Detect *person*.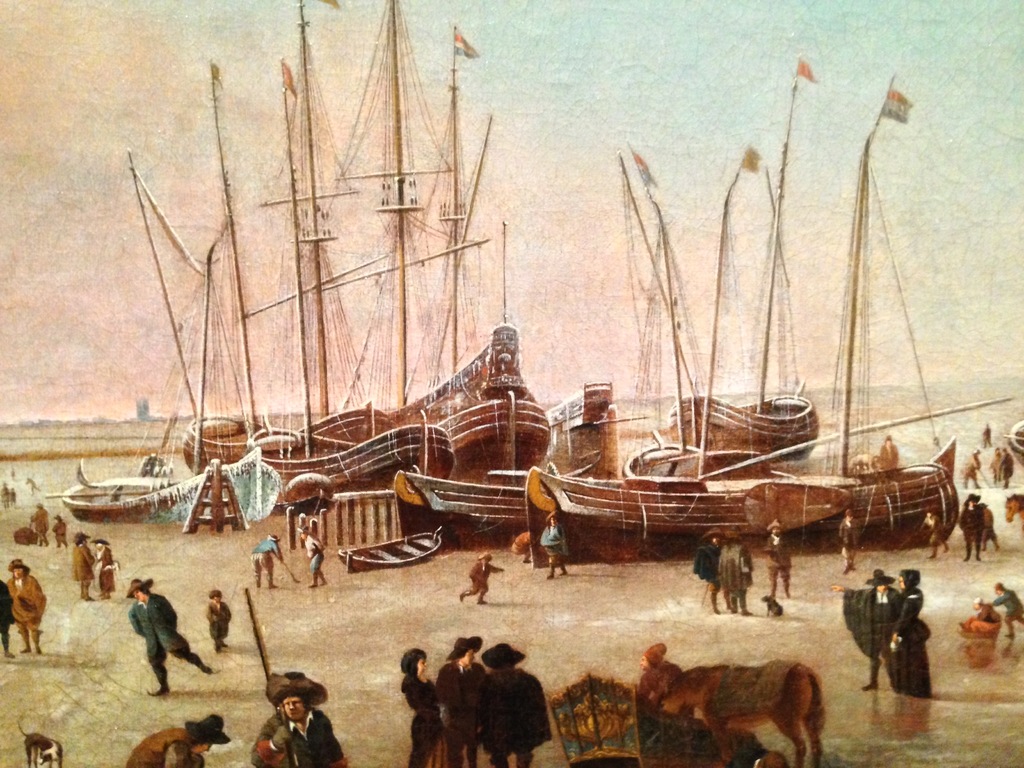
Detected at rect(257, 666, 344, 764).
